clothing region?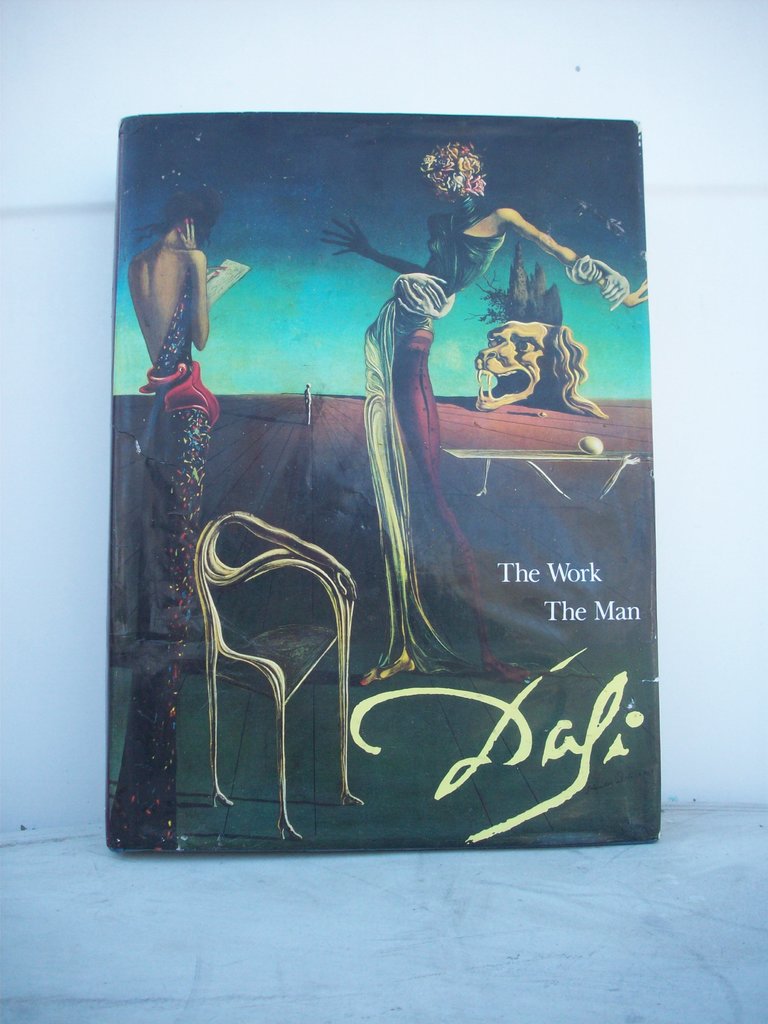
358,207,512,691
